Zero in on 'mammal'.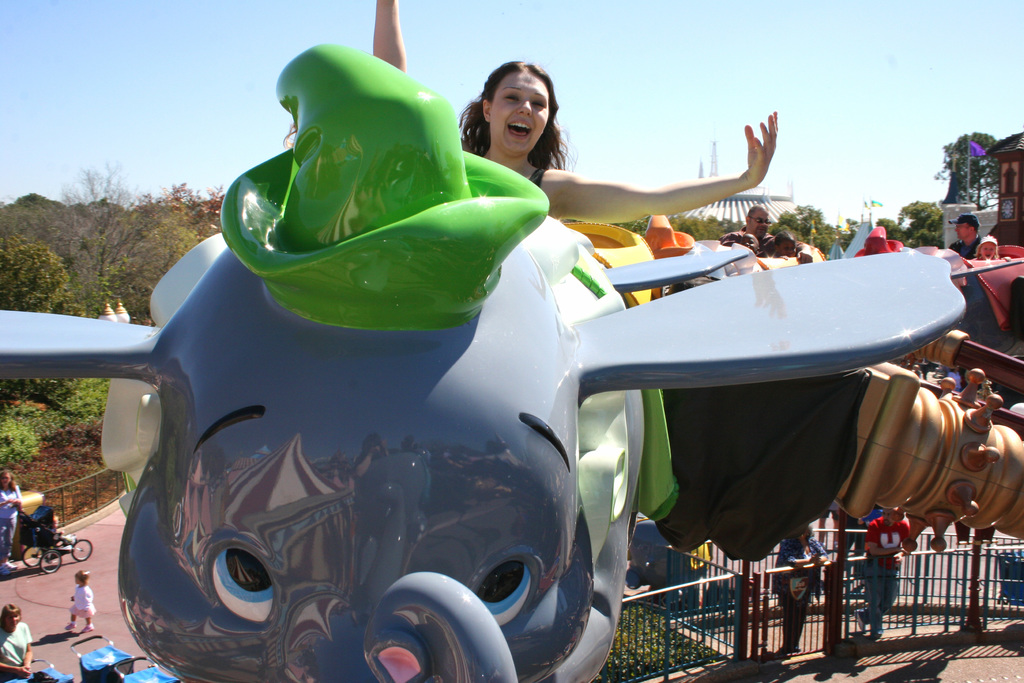
Zeroed in: <region>767, 523, 832, 658</region>.
